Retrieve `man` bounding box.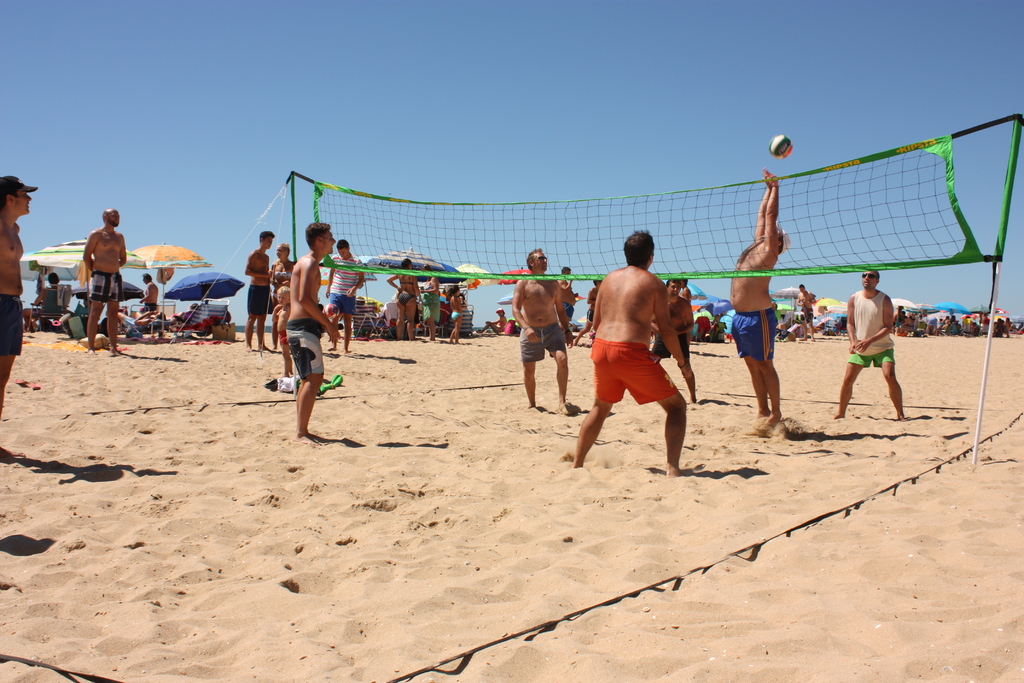
Bounding box: [85, 204, 127, 354].
